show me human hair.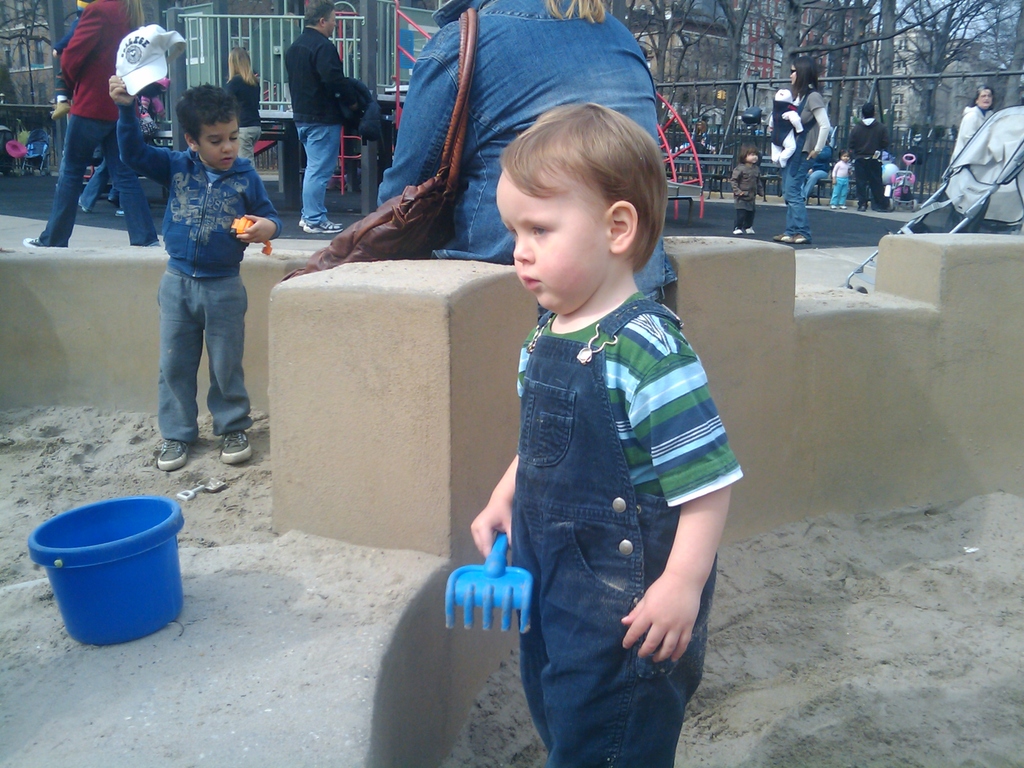
human hair is here: x1=545 y1=0 x2=609 y2=29.
